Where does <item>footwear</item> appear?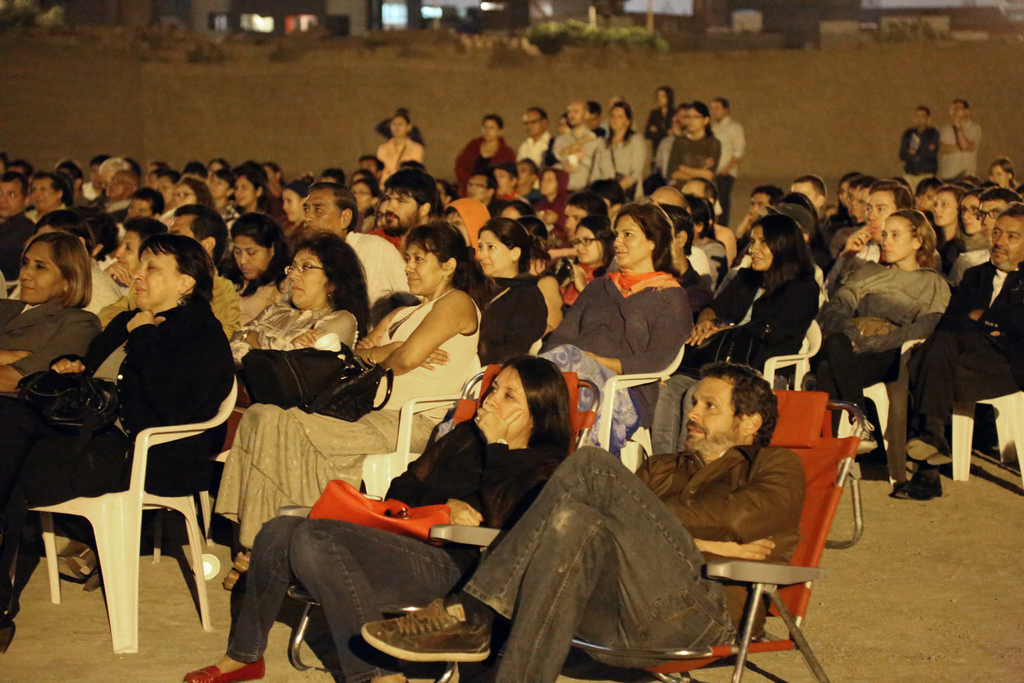
Appears at box=[223, 545, 252, 599].
